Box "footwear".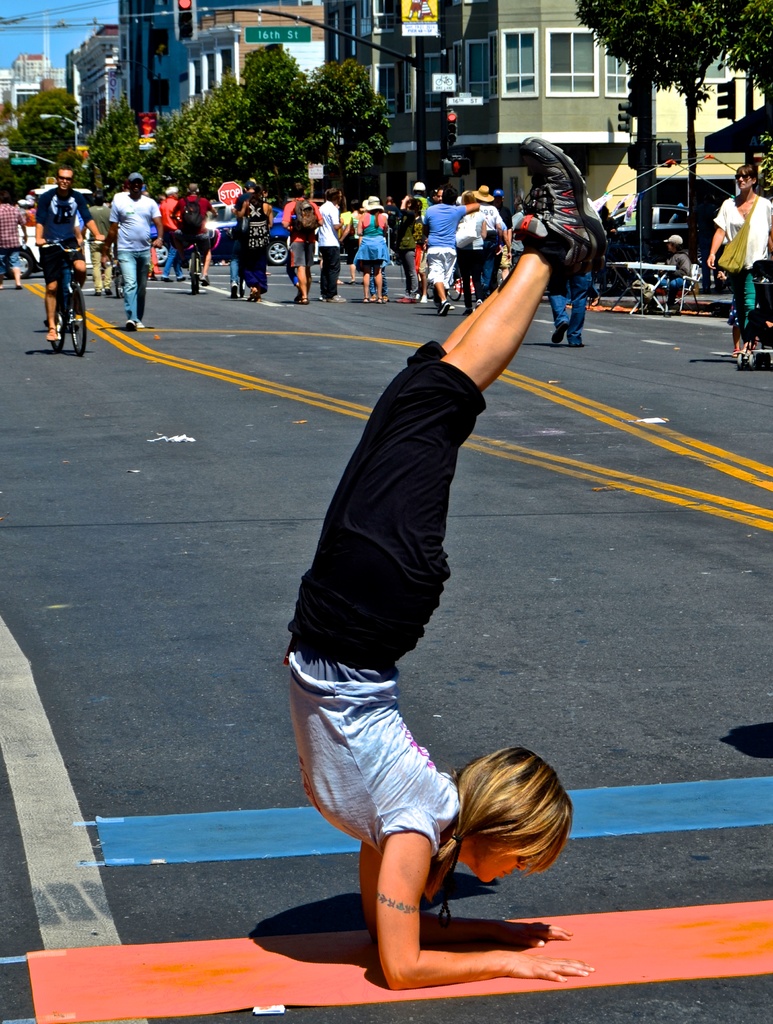
[x1=127, y1=319, x2=136, y2=330].
